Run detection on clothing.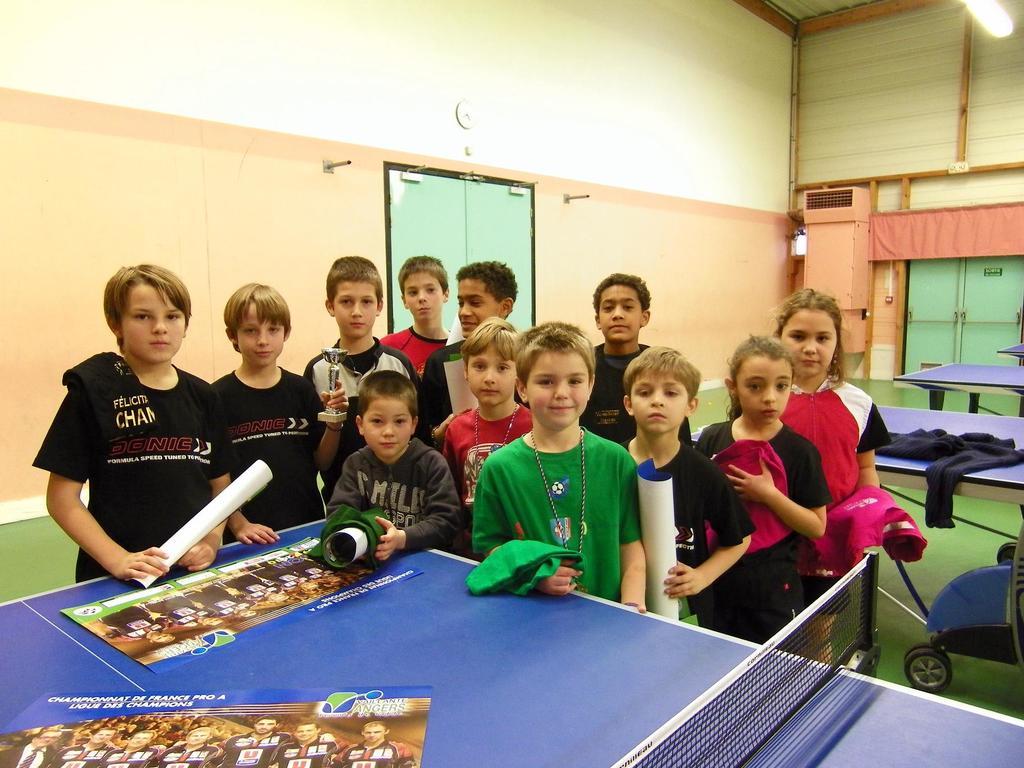
Result: [left=132, top=588, right=211, bottom=627].
